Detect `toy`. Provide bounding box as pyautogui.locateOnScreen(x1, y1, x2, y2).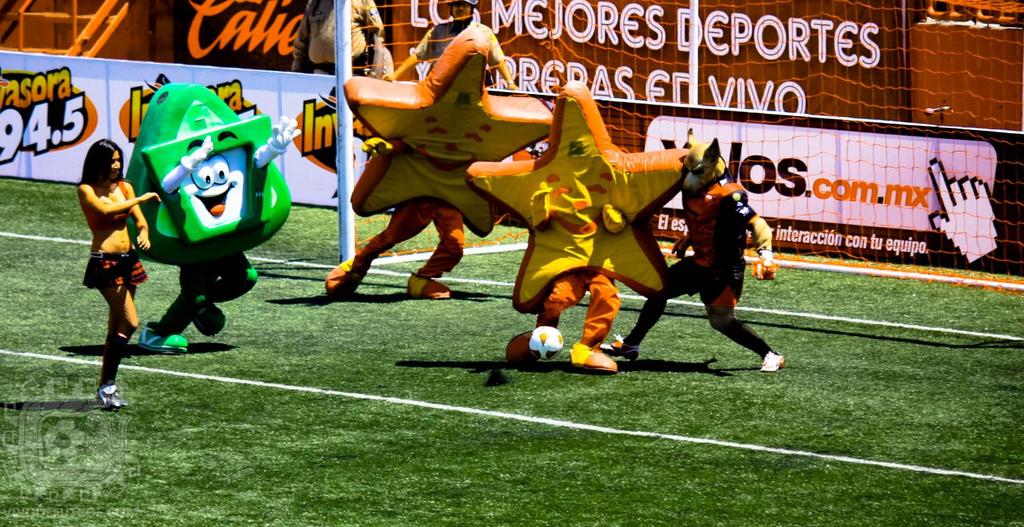
pyautogui.locateOnScreen(464, 88, 691, 307).
